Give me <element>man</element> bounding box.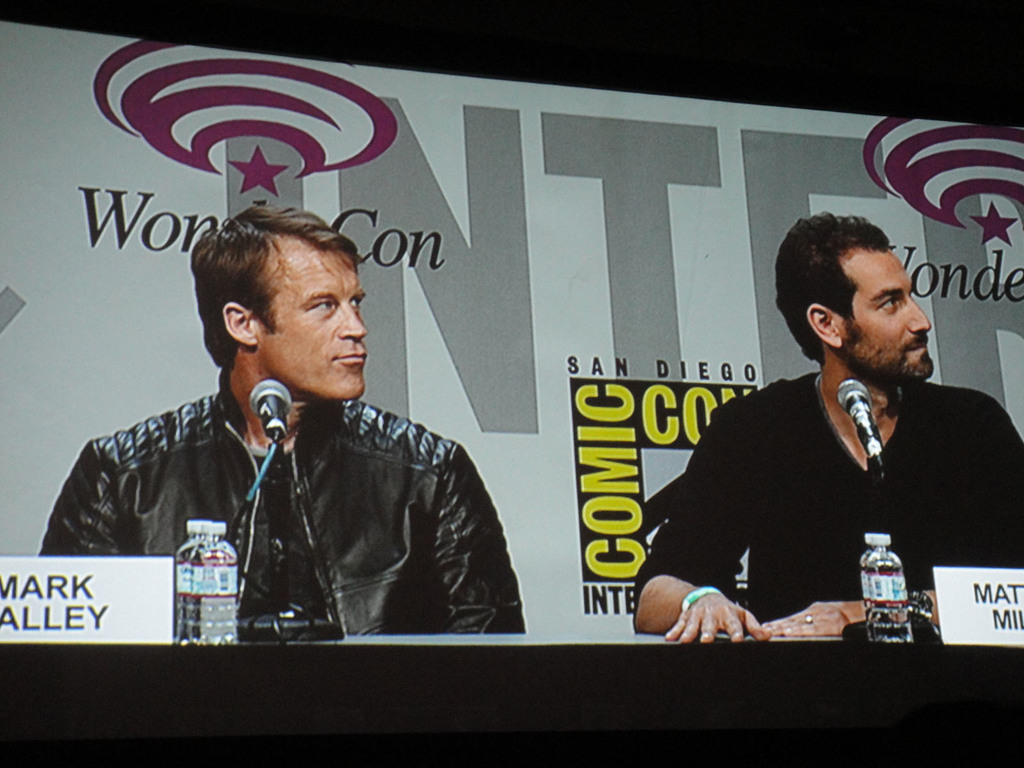
box=[653, 219, 1009, 664].
